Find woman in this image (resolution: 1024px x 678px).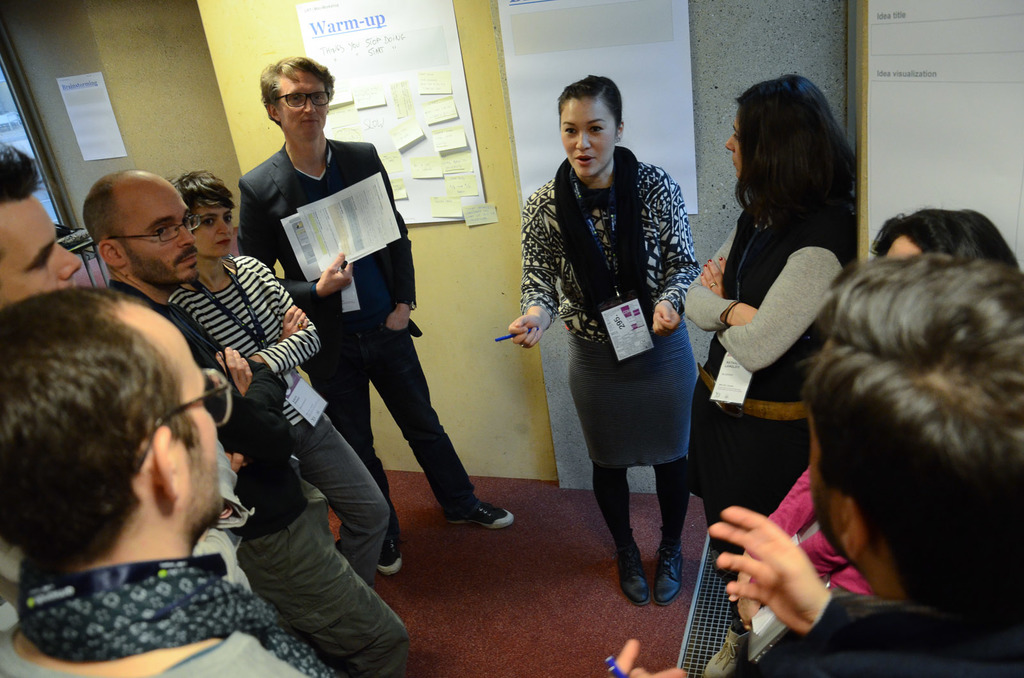
680:68:859:585.
